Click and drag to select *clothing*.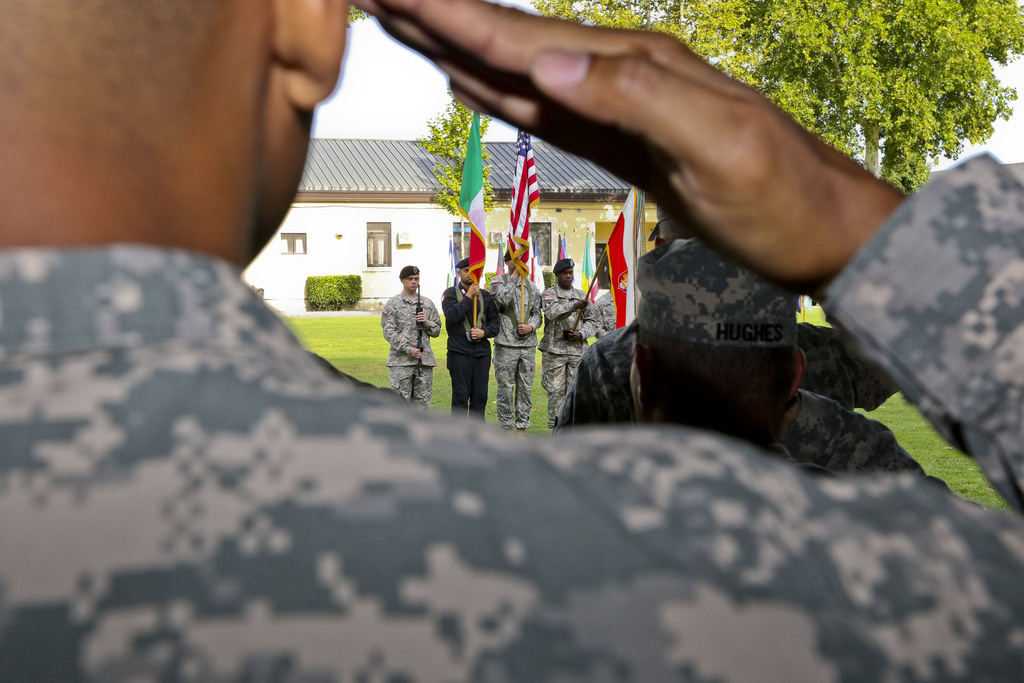
Selection: <region>536, 281, 596, 432</region>.
